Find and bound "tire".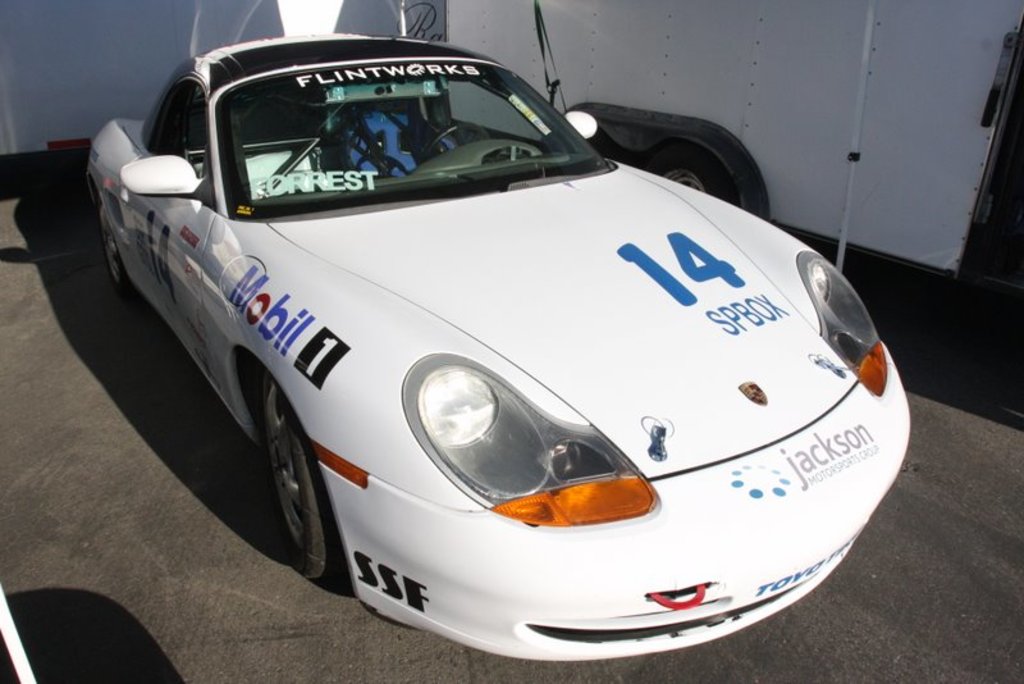
Bound: <bbox>250, 380, 349, 587</bbox>.
